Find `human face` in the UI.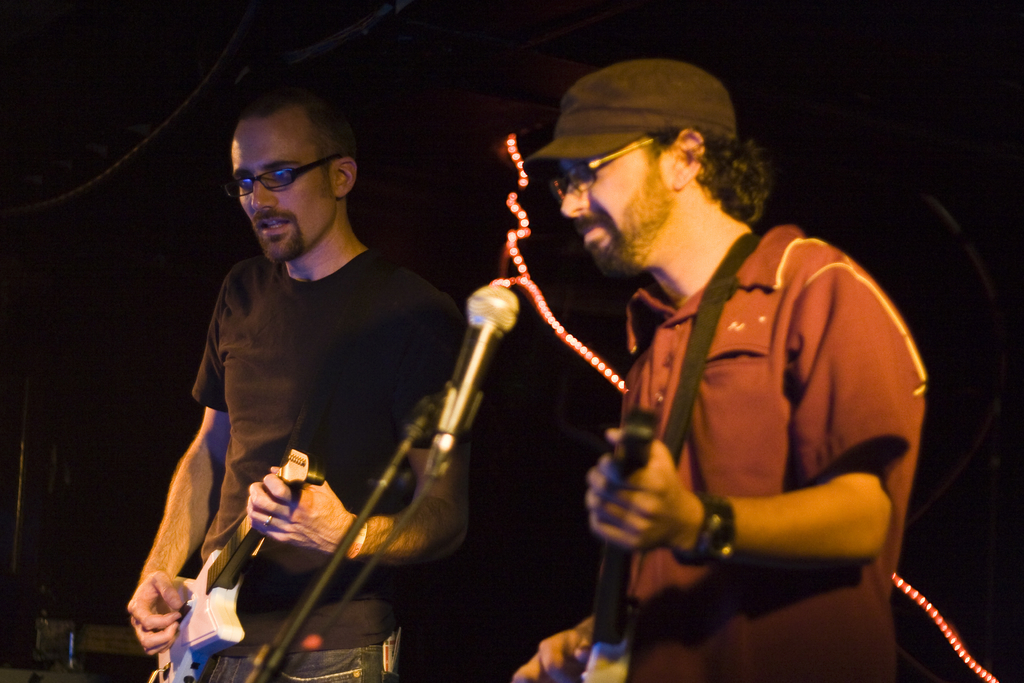
UI element at <bbox>229, 105, 333, 258</bbox>.
